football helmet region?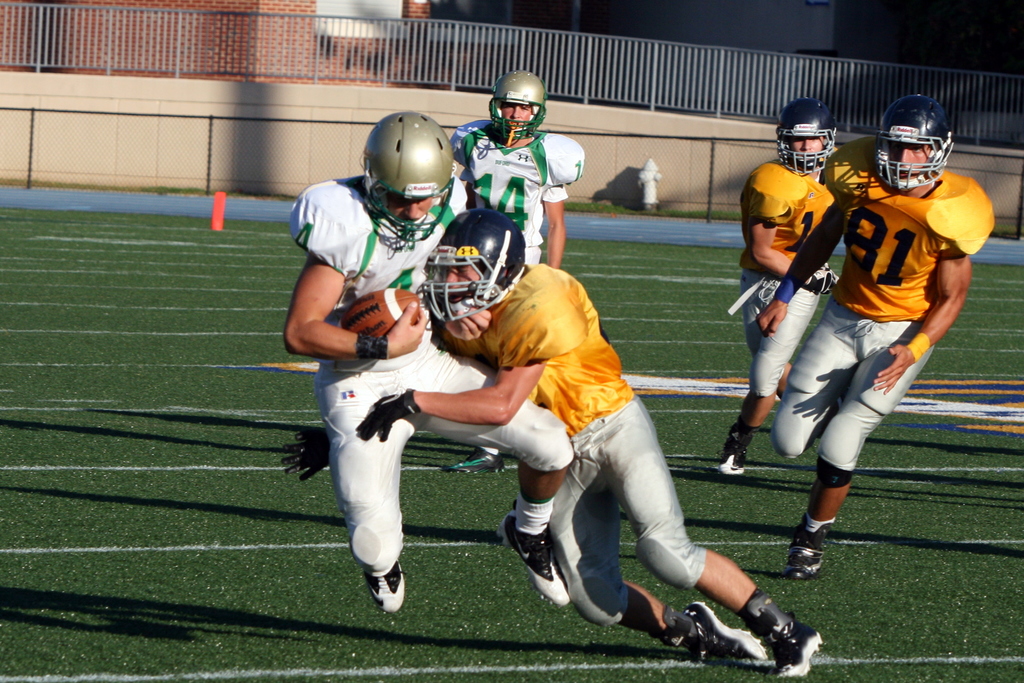
l=772, t=97, r=835, b=176
